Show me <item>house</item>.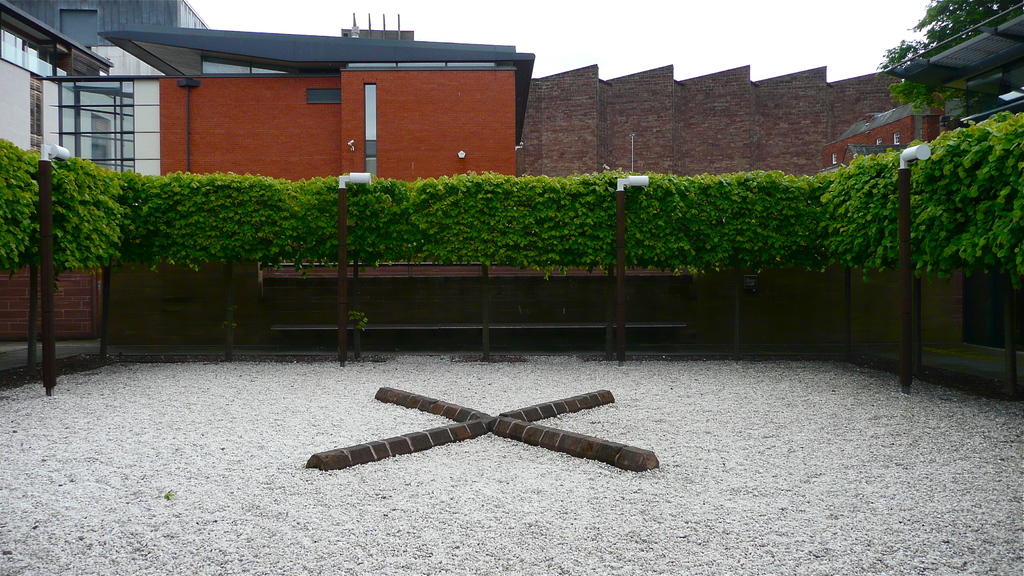
<item>house</item> is here: (822,106,941,172).
